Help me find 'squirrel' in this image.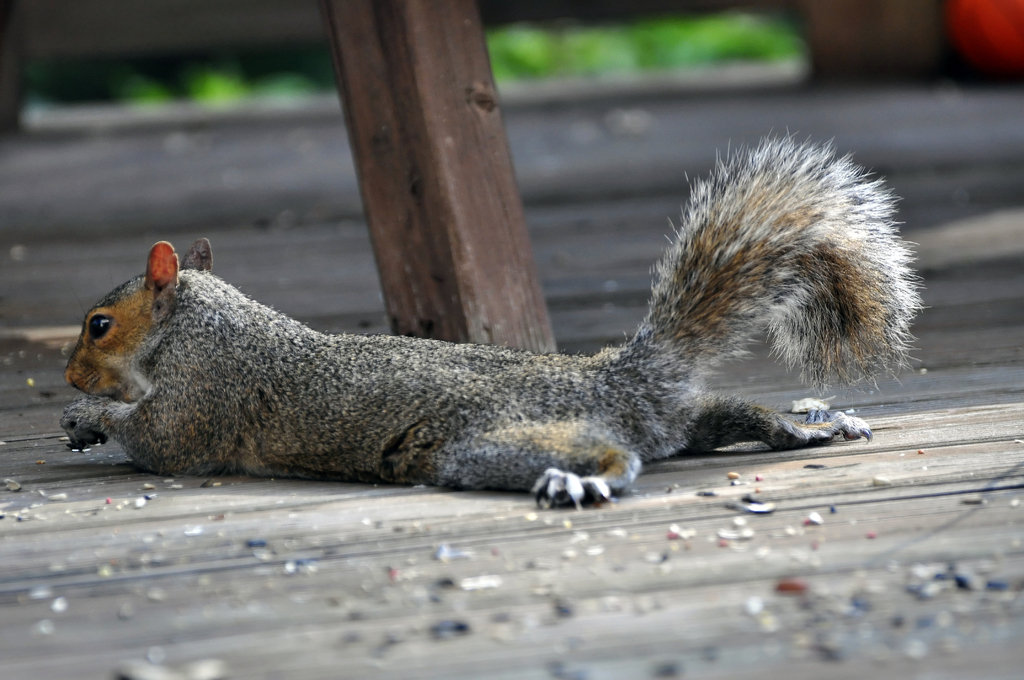
Found it: 55,125,930,521.
